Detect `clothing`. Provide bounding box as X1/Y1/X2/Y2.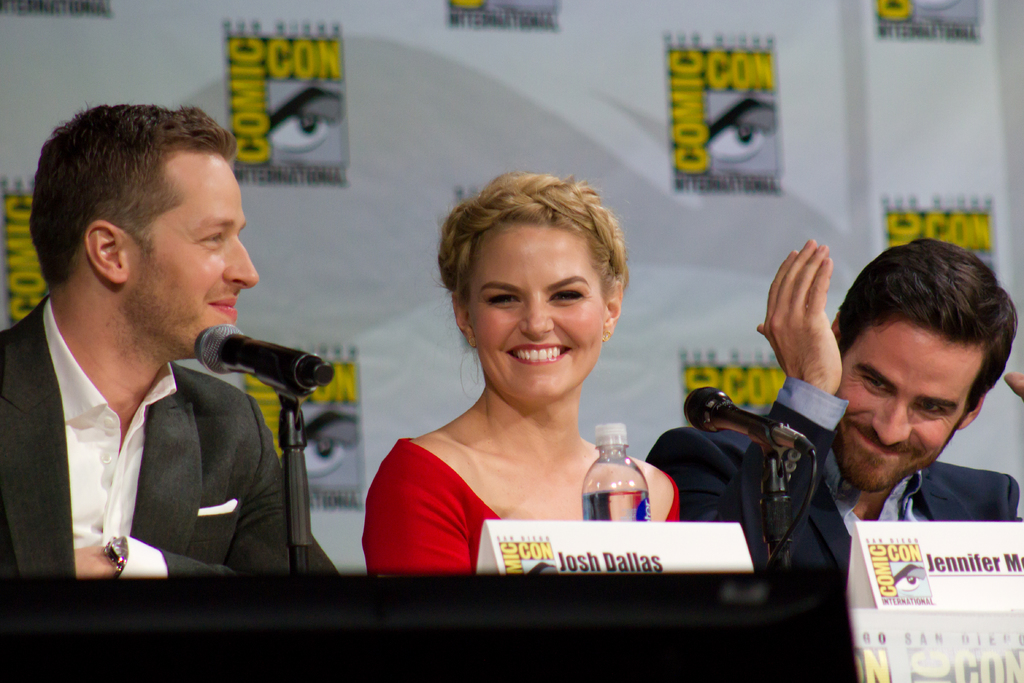
11/272/324/597.
